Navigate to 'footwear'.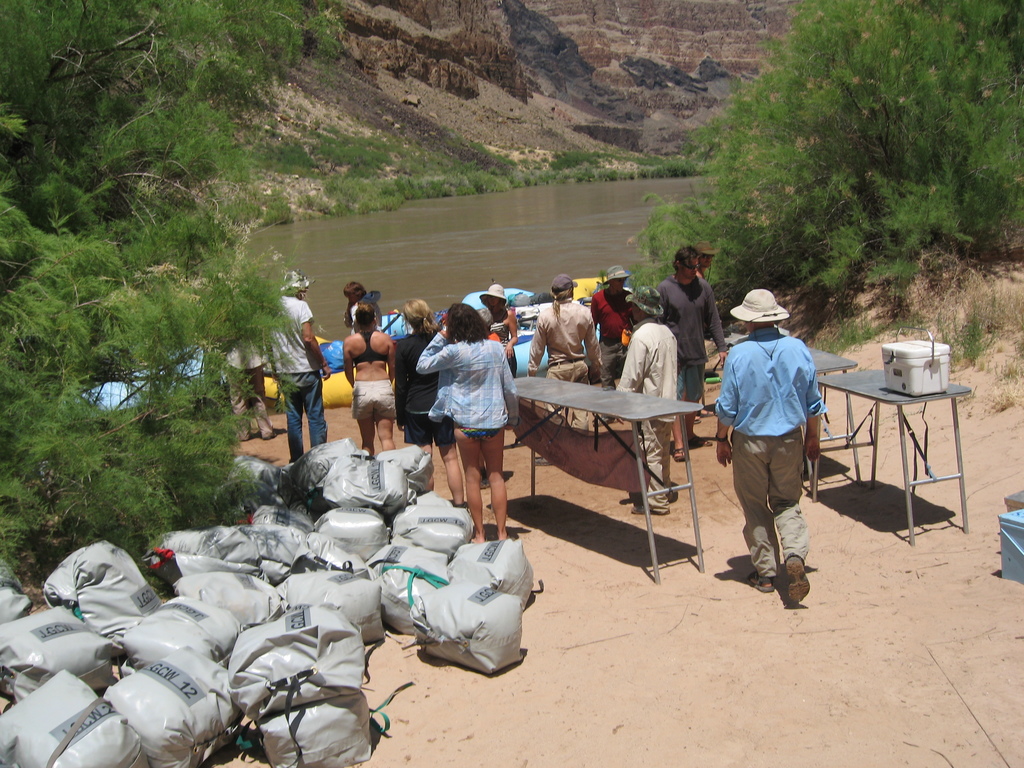
Navigation target: rect(634, 503, 671, 516).
